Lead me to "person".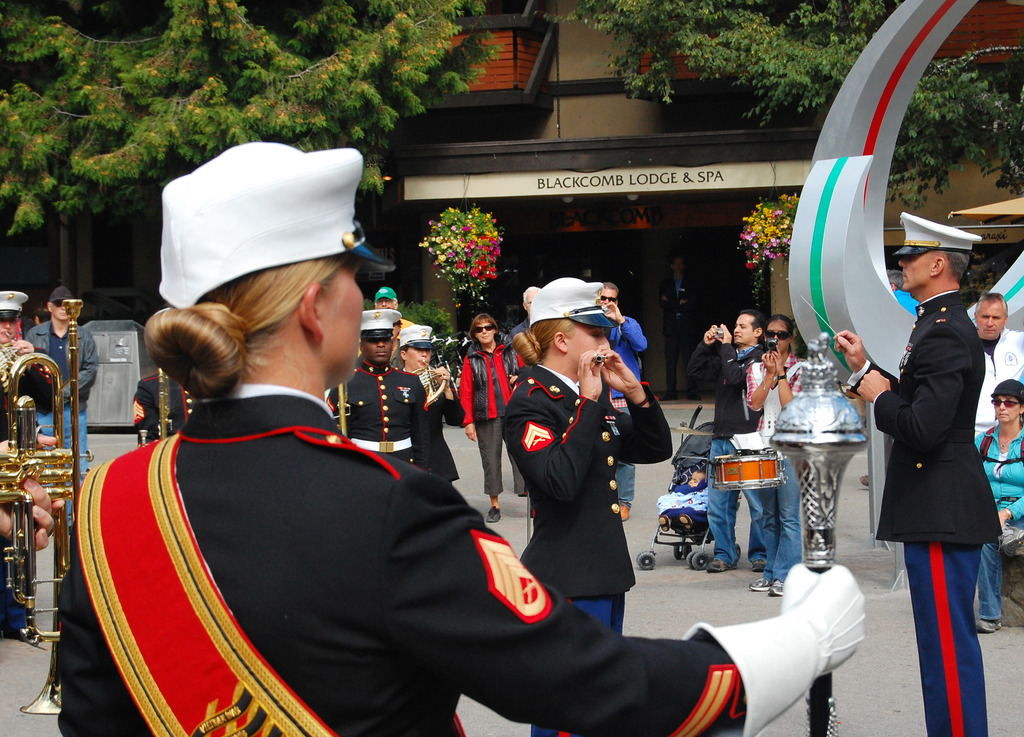
Lead to rect(591, 277, 653, 519).
